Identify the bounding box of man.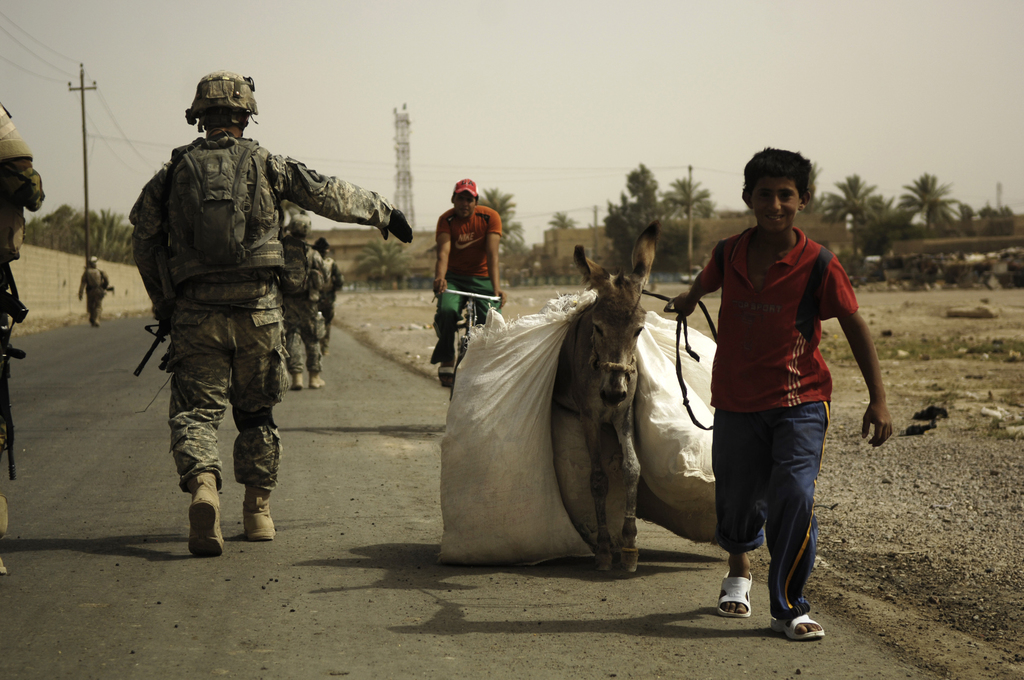
x1=138 y1=92 x2=366 y2=546.
